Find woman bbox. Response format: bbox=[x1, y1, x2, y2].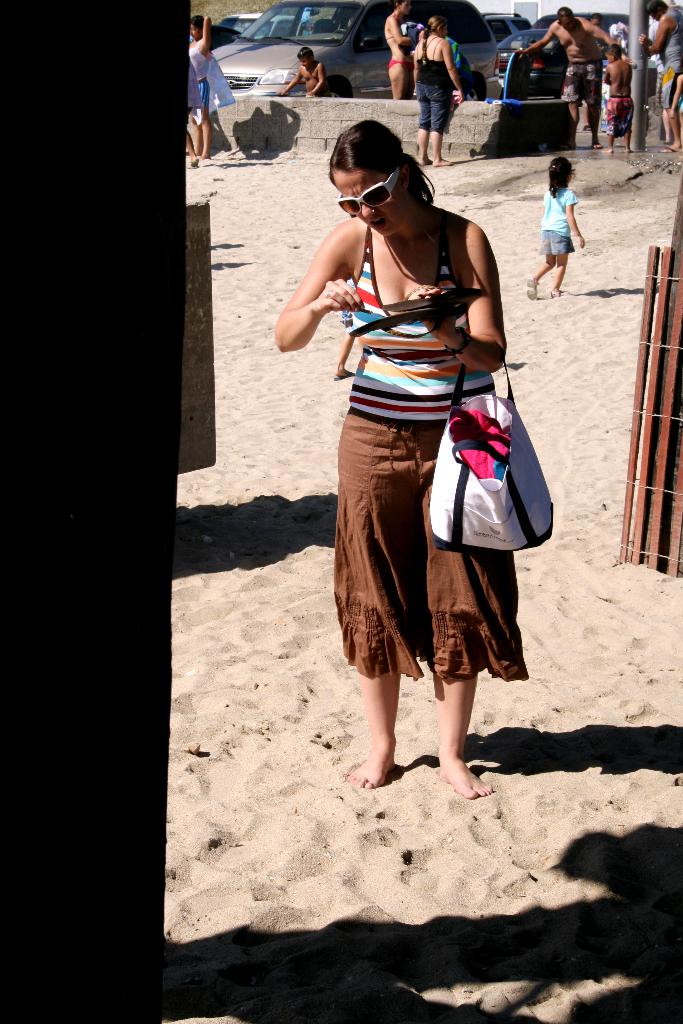
bbox=[190, 16, 215, 159].
